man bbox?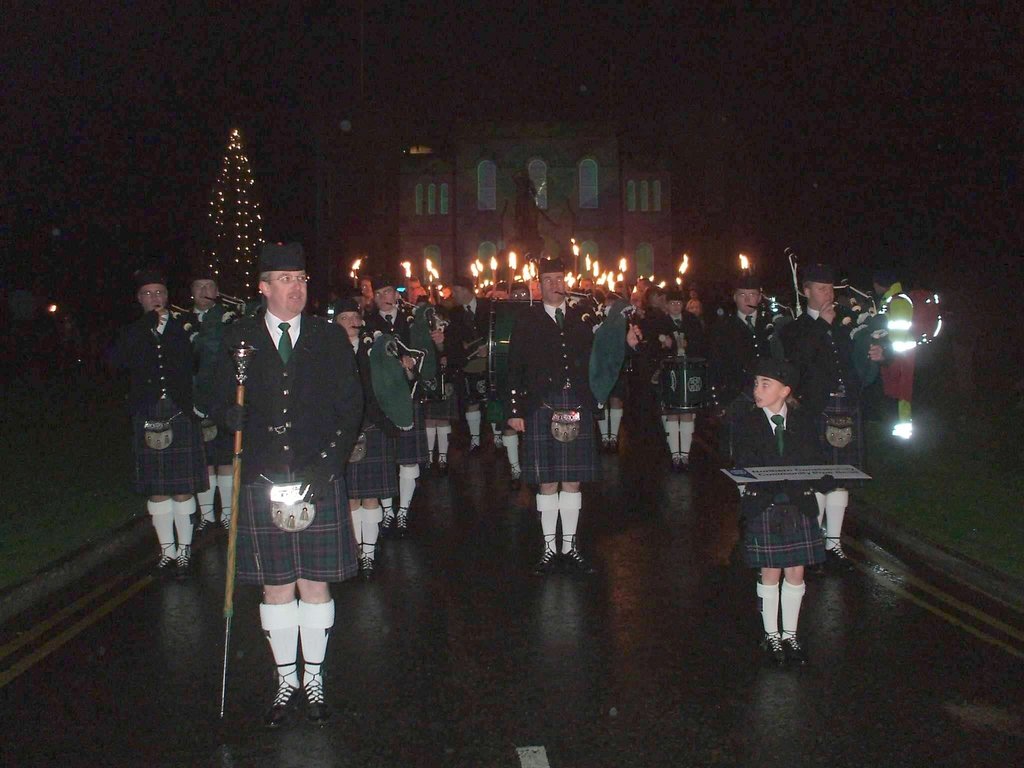
(left=499, top=250, right=614, bottom=585)
